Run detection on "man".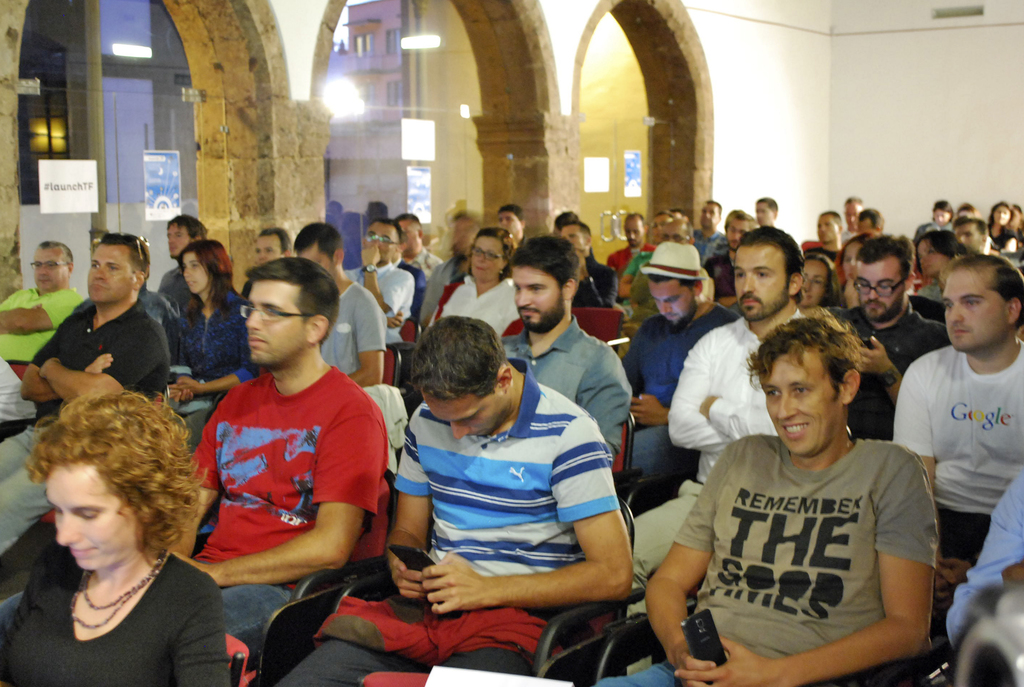
Result: (950, 473, 1023, 646).
